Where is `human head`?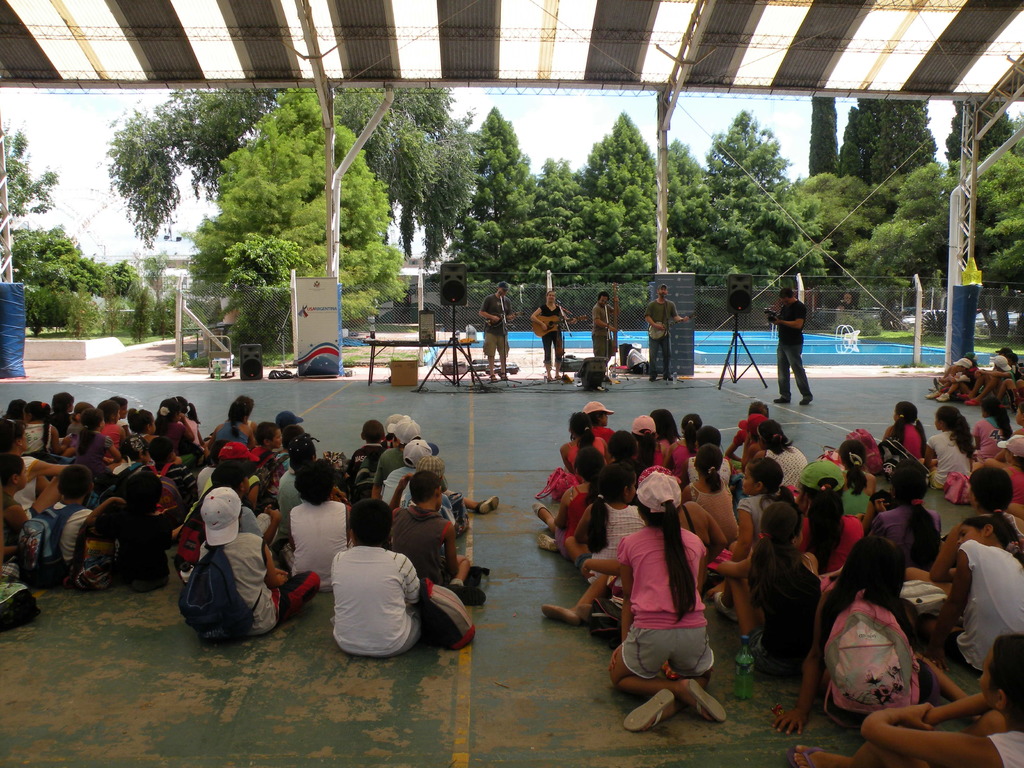
(278,408,294,428).
